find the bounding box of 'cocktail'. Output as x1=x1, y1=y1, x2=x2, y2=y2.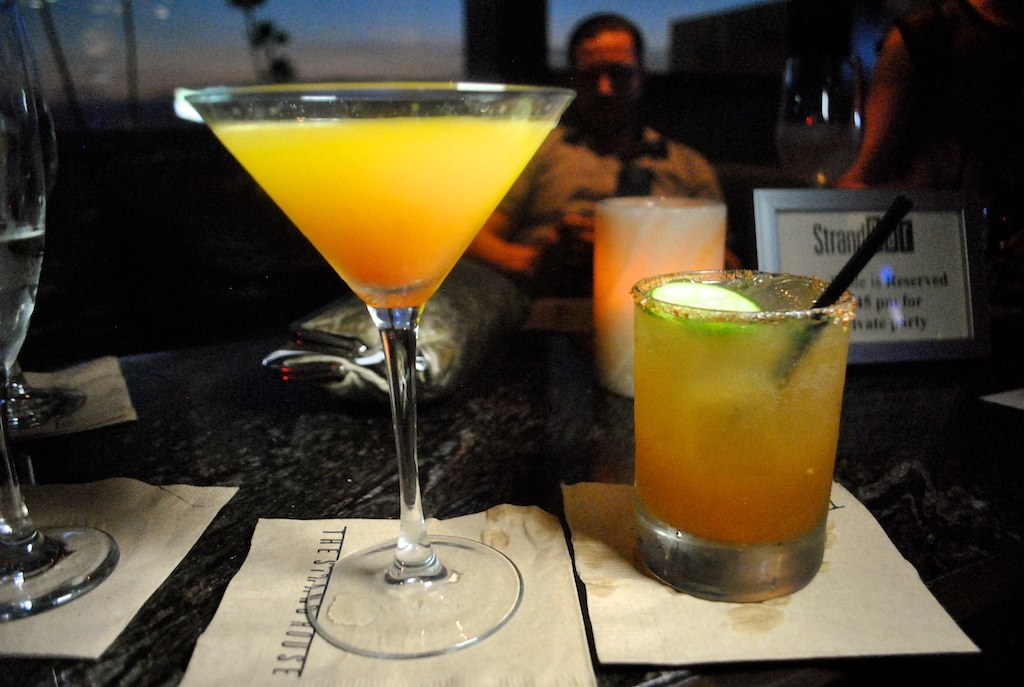
x1=632, y1=264, x2=849, y2=612.
